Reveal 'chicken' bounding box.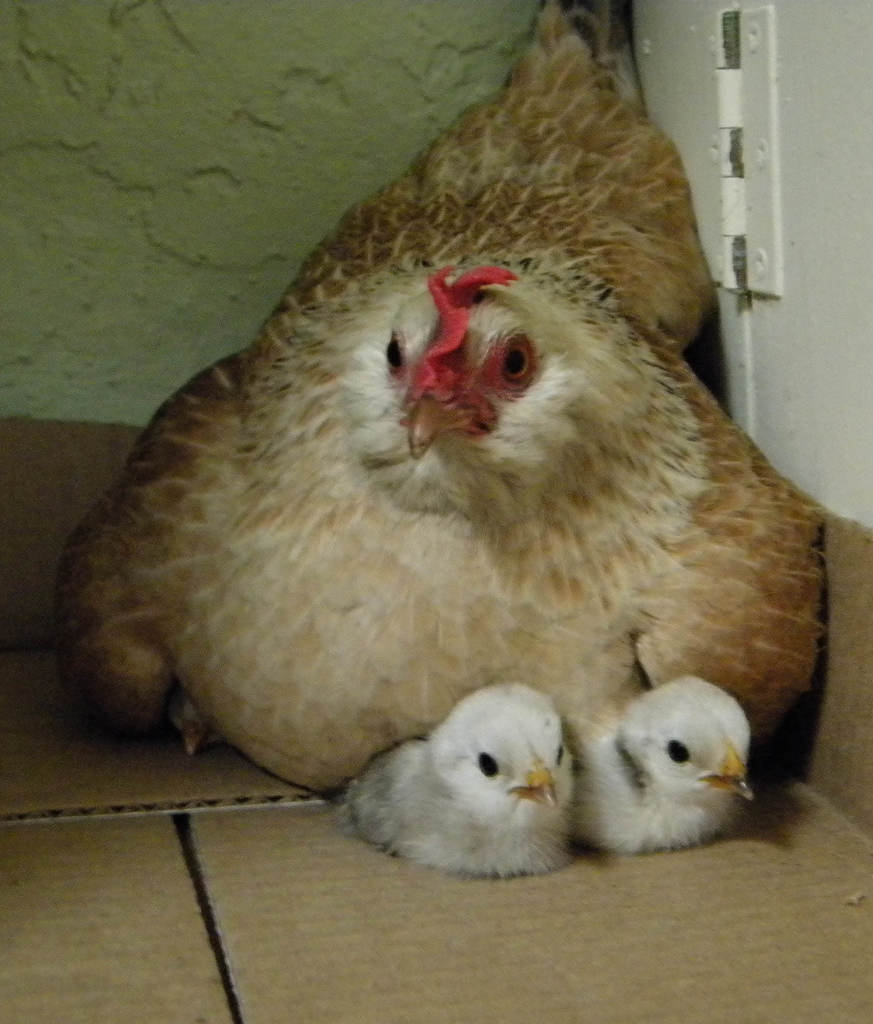
Revealed: x1=571, y1=673, x2=753, y2=856.
